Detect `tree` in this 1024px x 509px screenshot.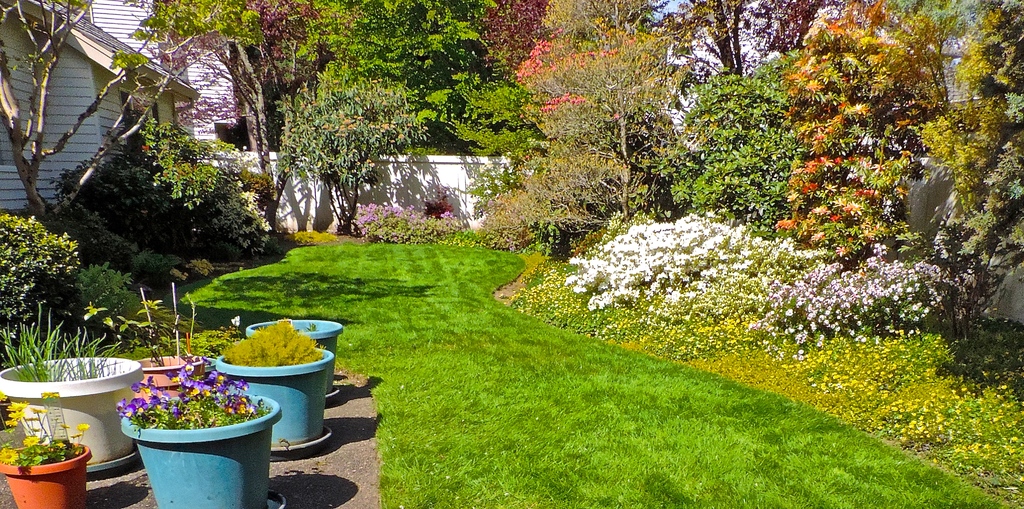
Detection: 278:57:426:233.
